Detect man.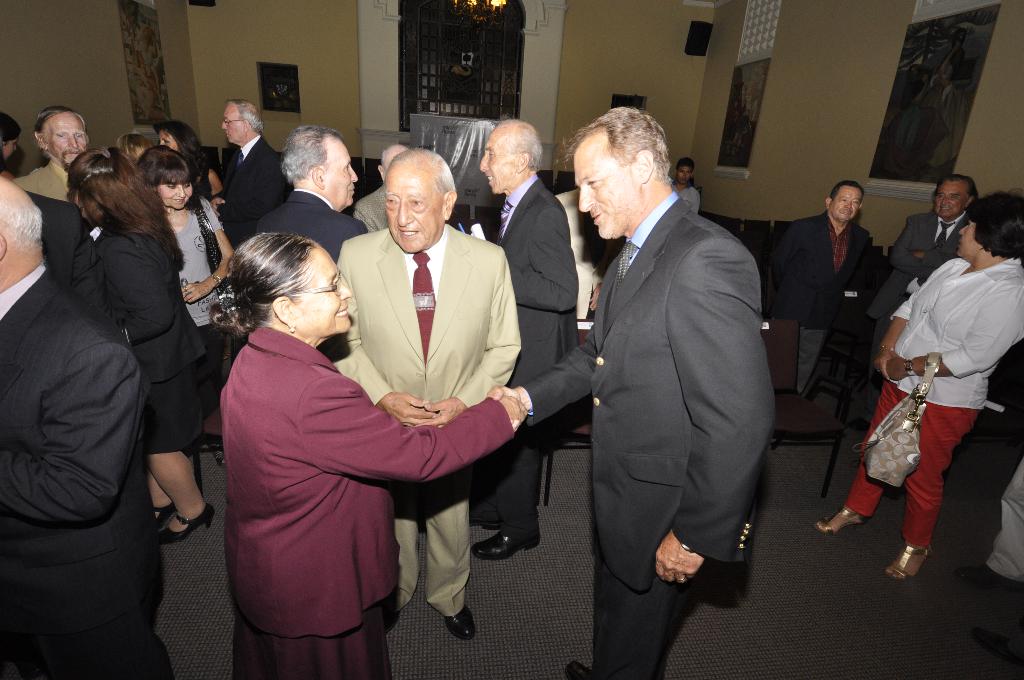
Detected at 216/97/297/245.
